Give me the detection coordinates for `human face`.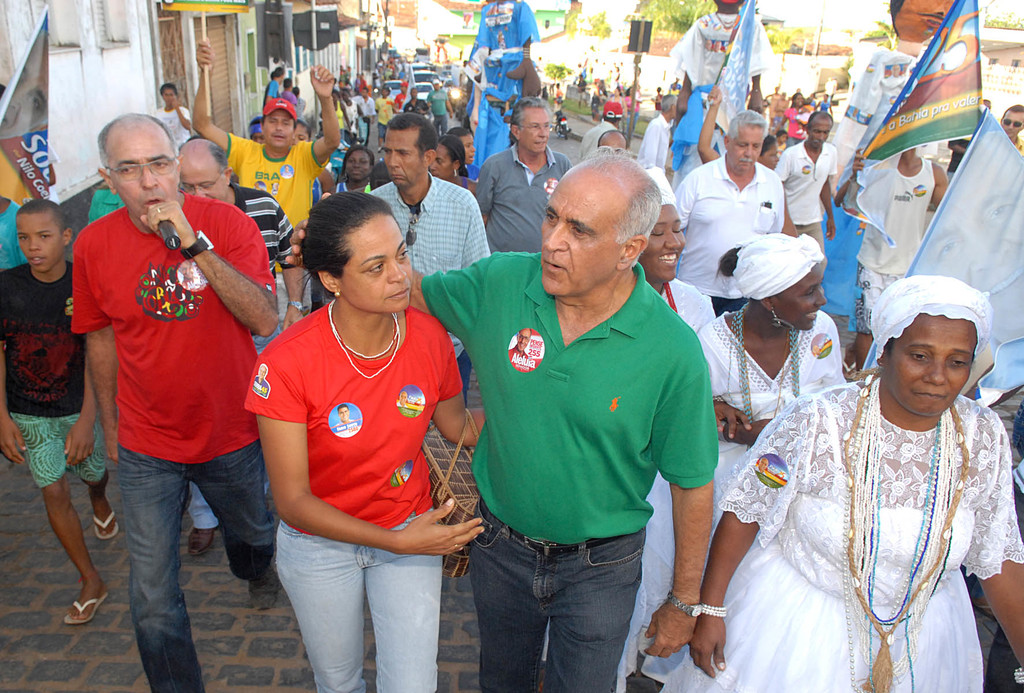
(x1=342, y1=150, x2=372, y2=179).
